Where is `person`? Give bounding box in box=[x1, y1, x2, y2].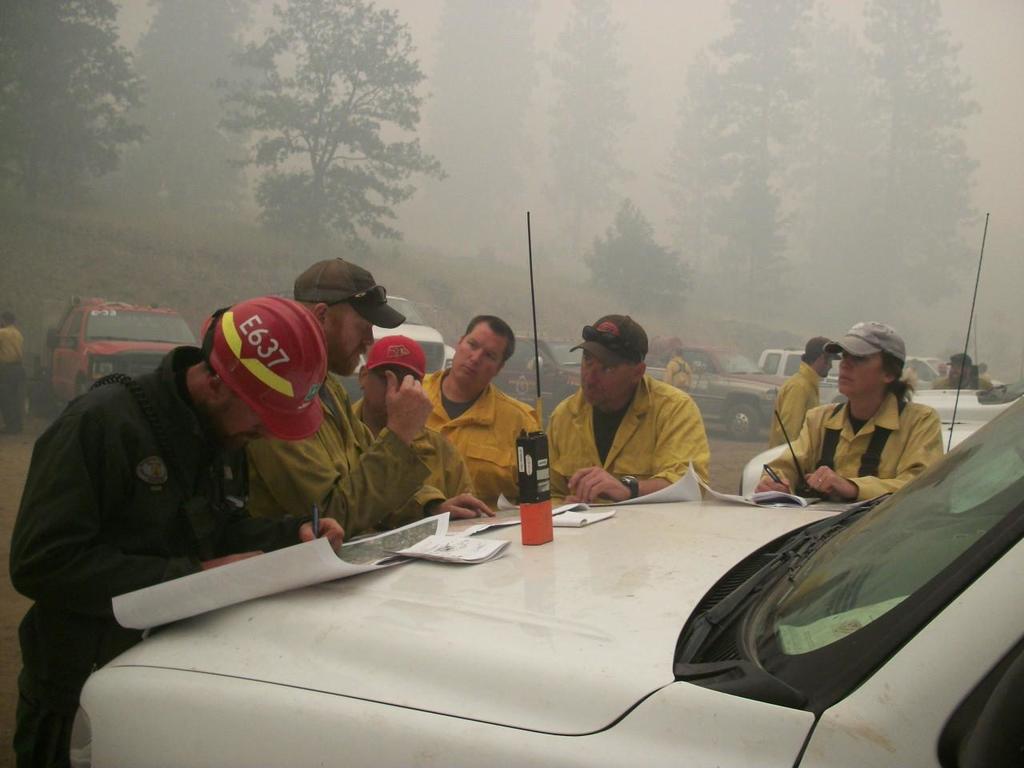
box=[786, 324, 950, 515].
